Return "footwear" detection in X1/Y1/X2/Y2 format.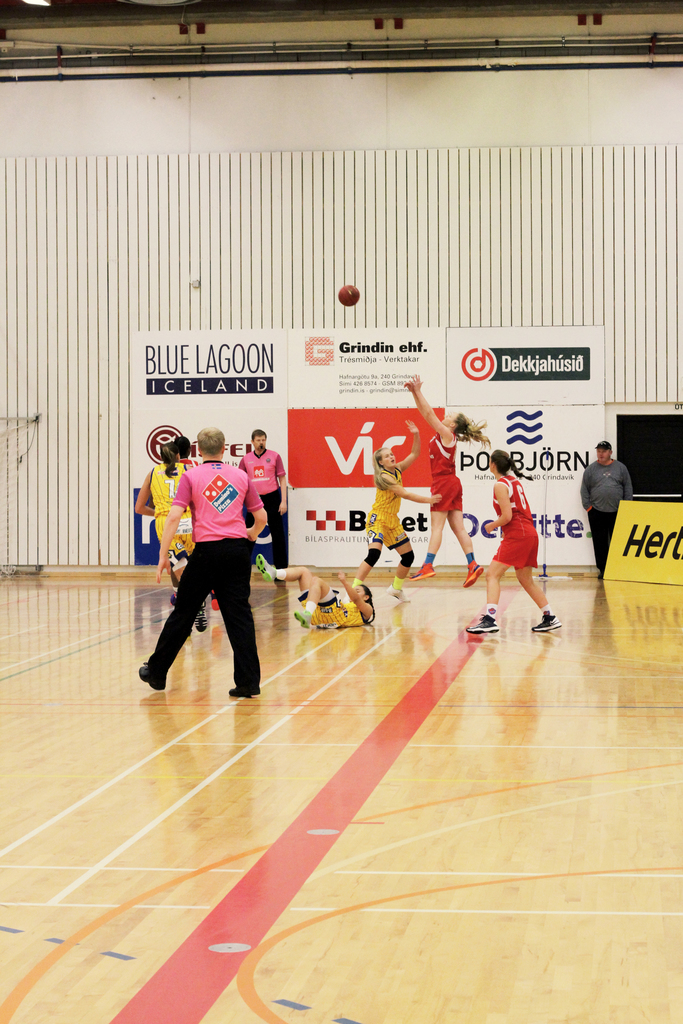
411/564/430/575.
